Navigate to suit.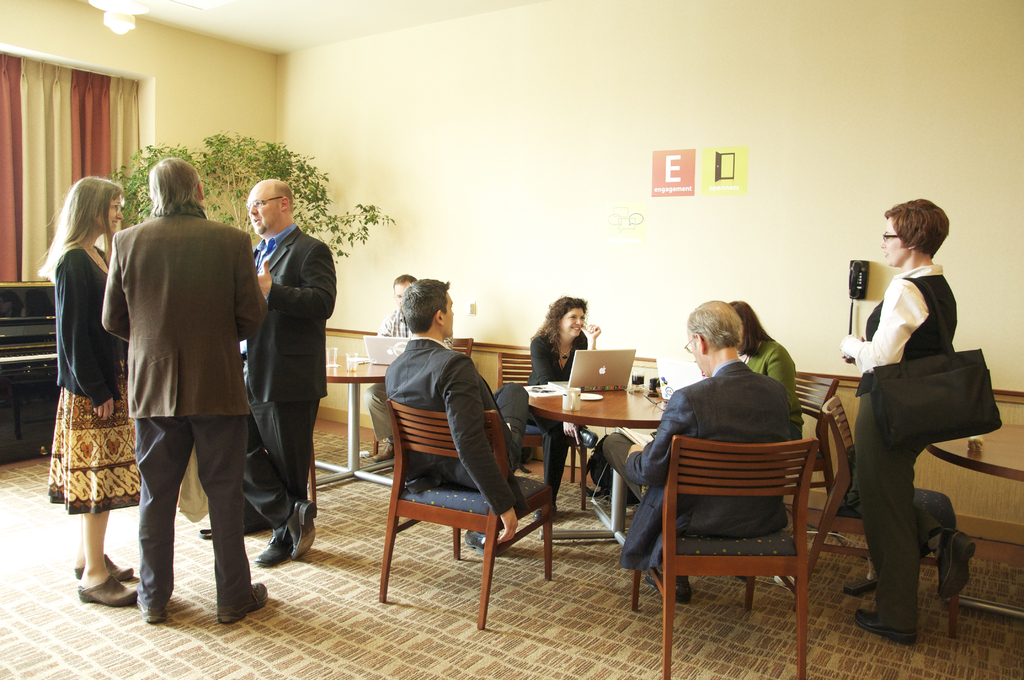
Navigation target: <bbox>98, 202, 270, 609</bbox>.
